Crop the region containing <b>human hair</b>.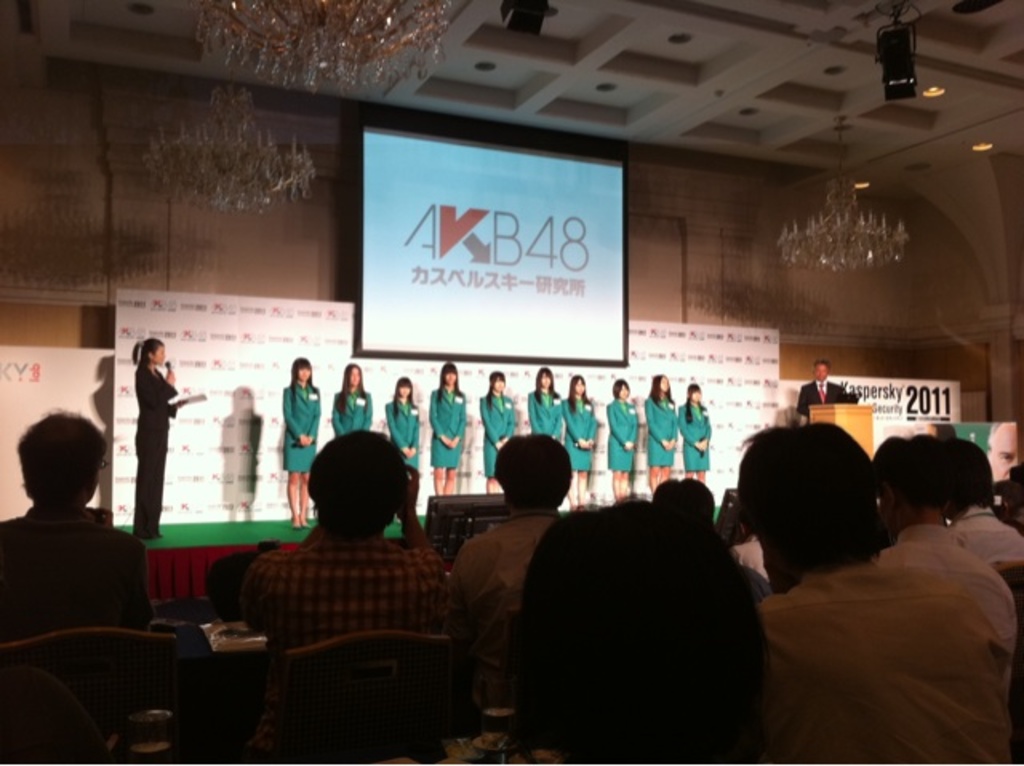
Crop region: Rect(390, 376, 418, 421).
